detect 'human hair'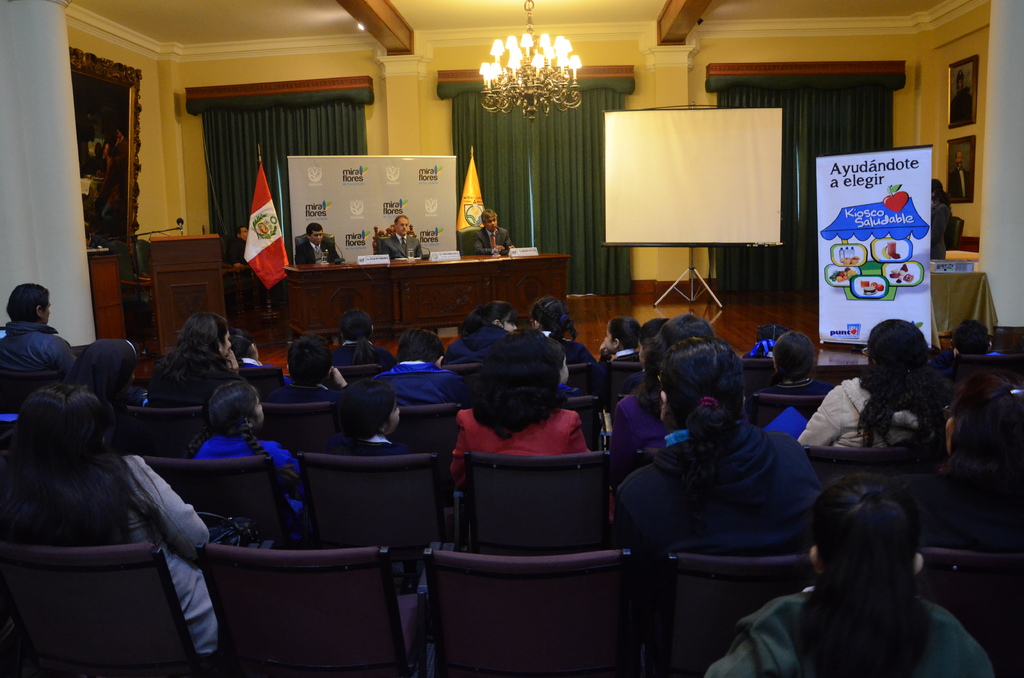
<region>940, 378, 1023, 549</region>
